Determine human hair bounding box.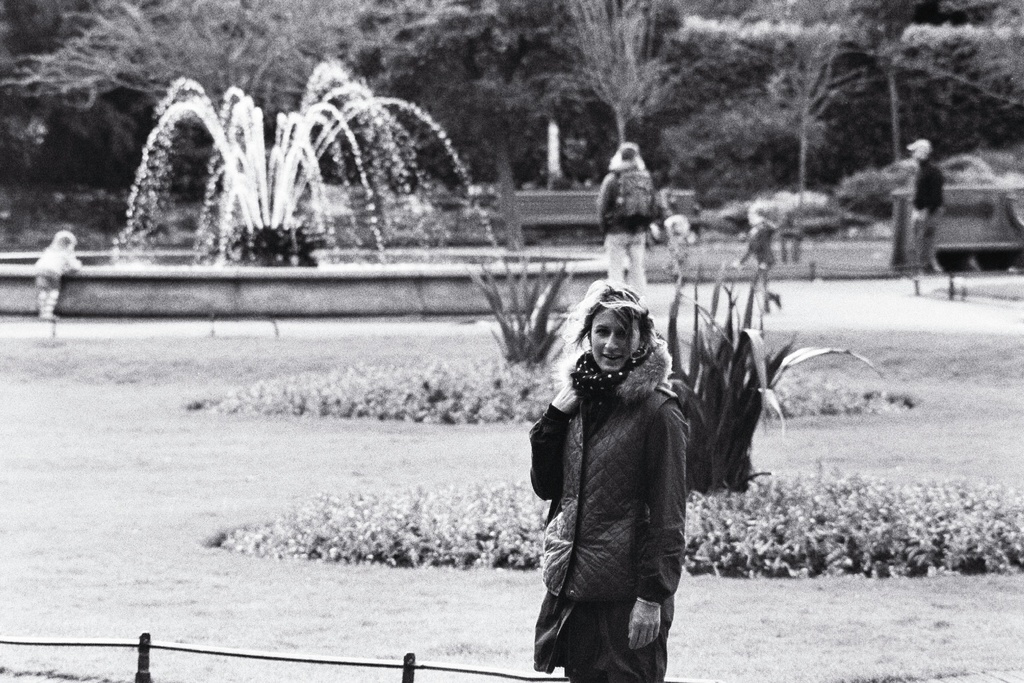
Determined: locate(559, 277, 662, 343).
